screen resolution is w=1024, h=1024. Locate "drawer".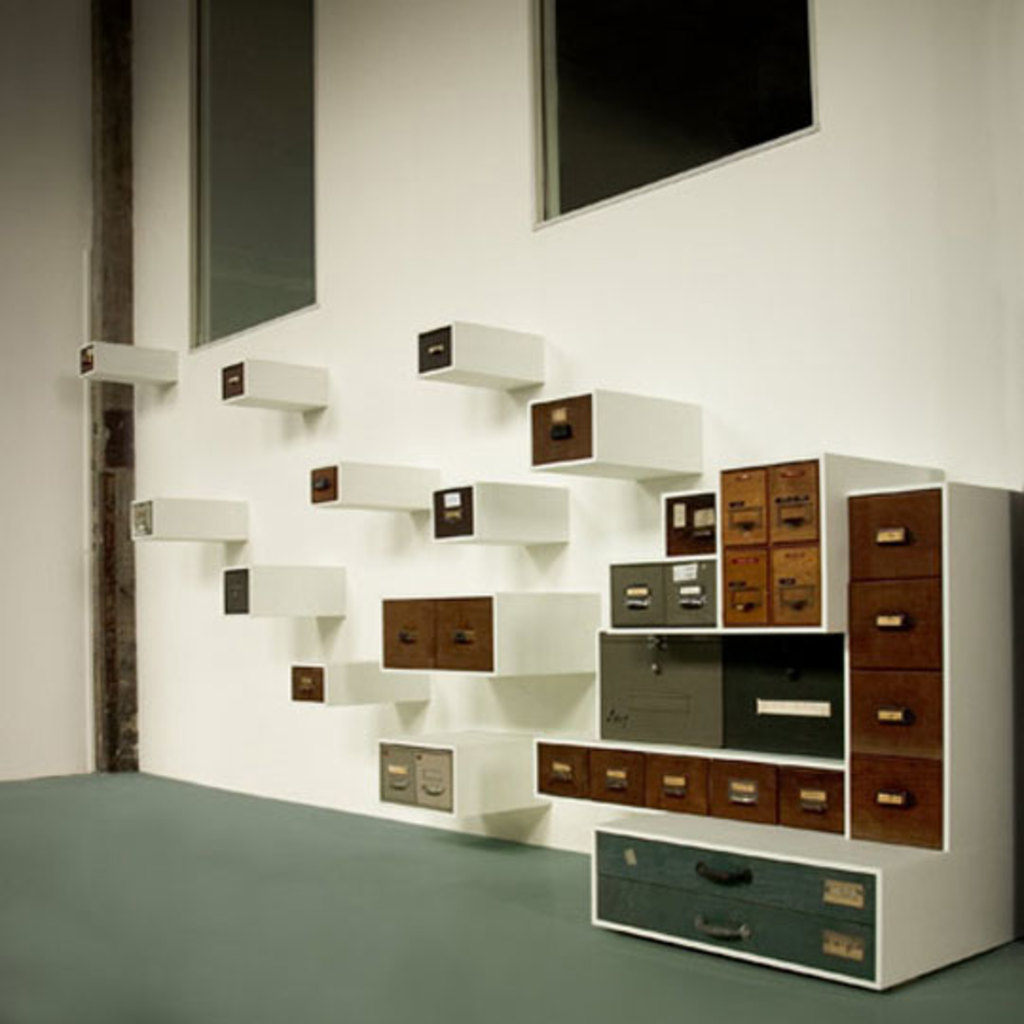
(left=417, top=745, right=459, bottom=812).
